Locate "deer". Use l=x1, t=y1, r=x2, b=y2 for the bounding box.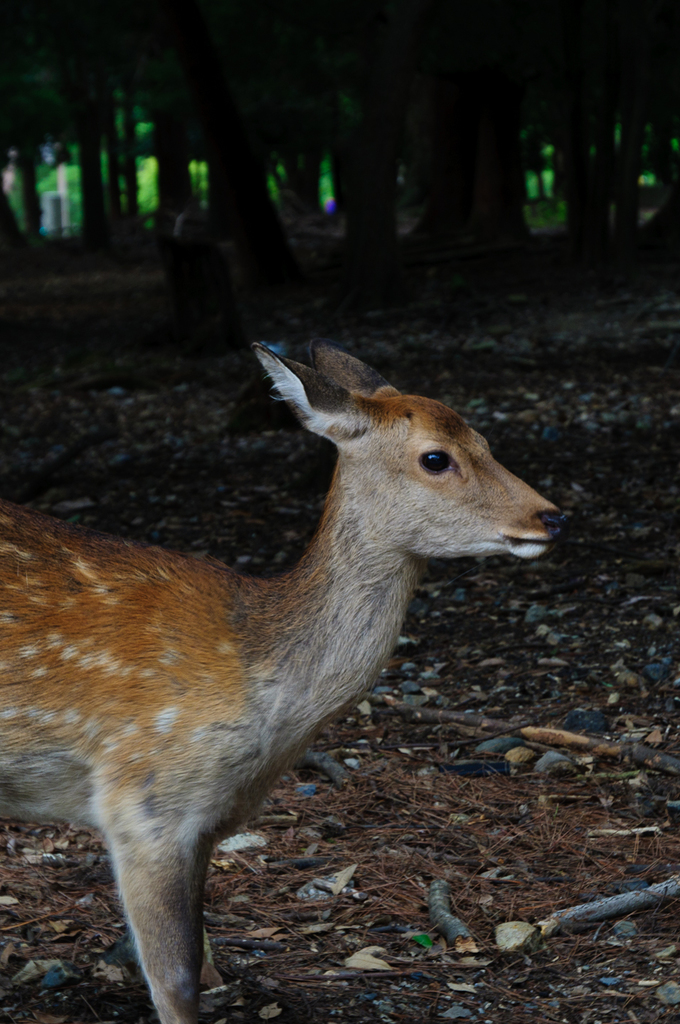
l=0, t=335, r=560, b=1023.
